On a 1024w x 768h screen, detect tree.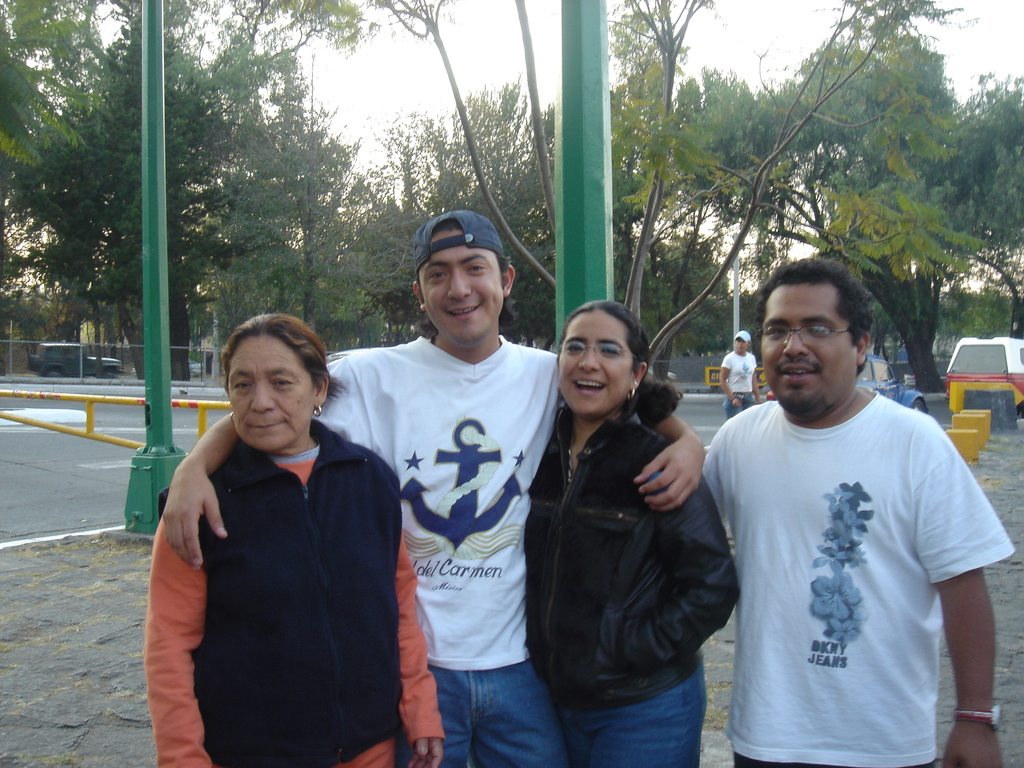
367 0 981 352.
